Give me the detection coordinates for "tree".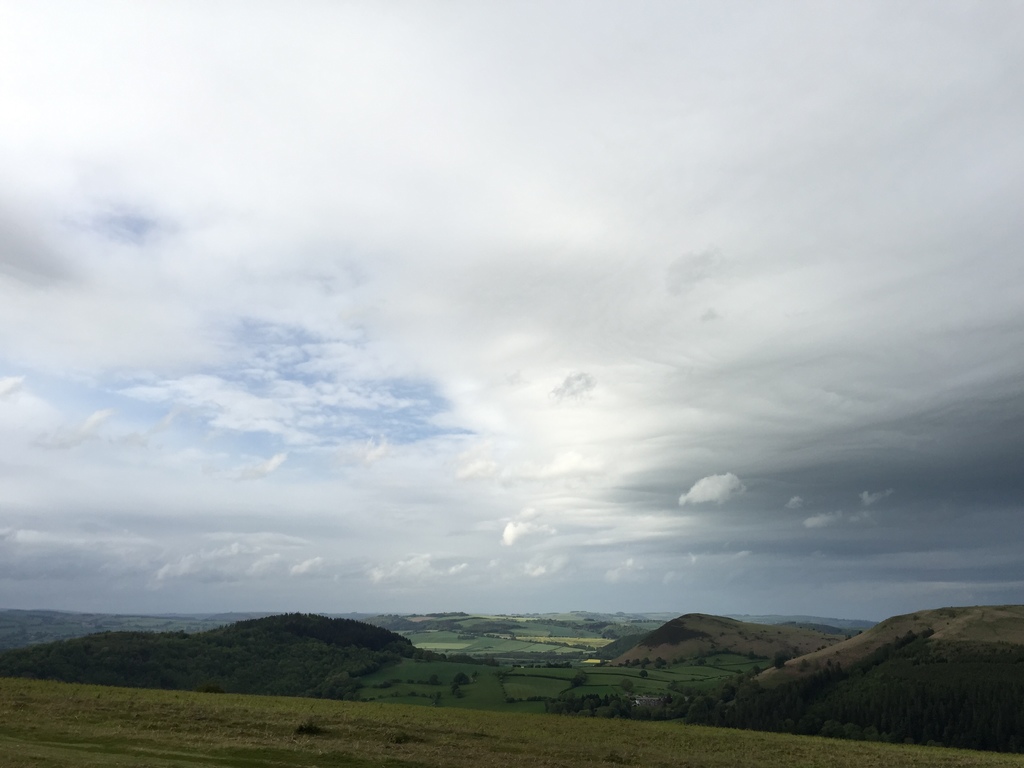
<region>450, 673, 471, 685</region>.
